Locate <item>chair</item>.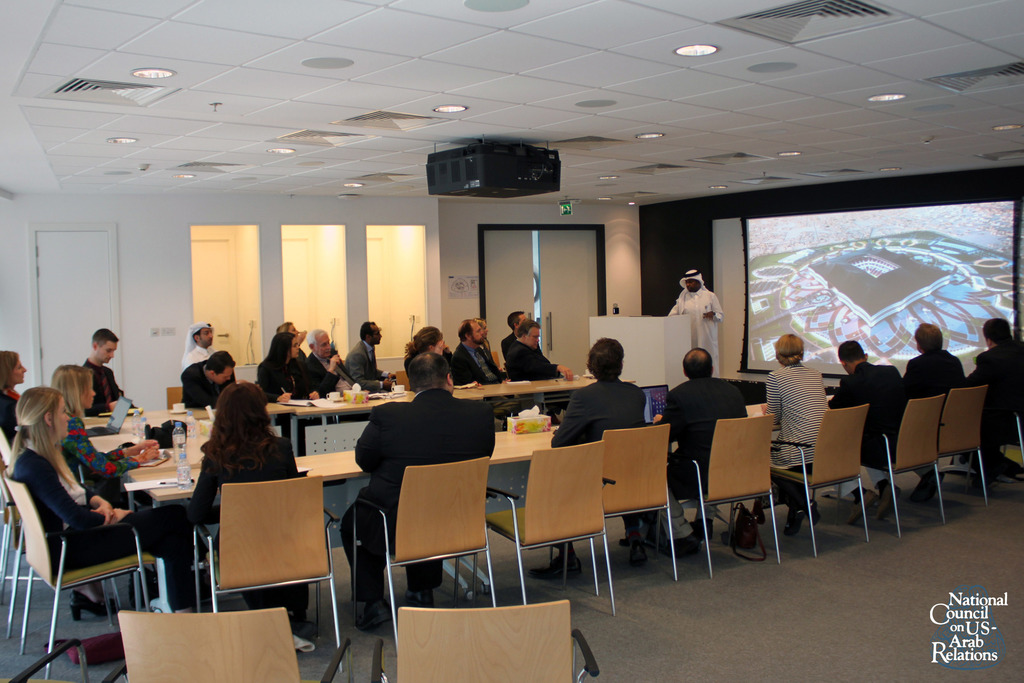
Bounding box: pyautogui.locateOnScreen(120, 614, 346, 682).
